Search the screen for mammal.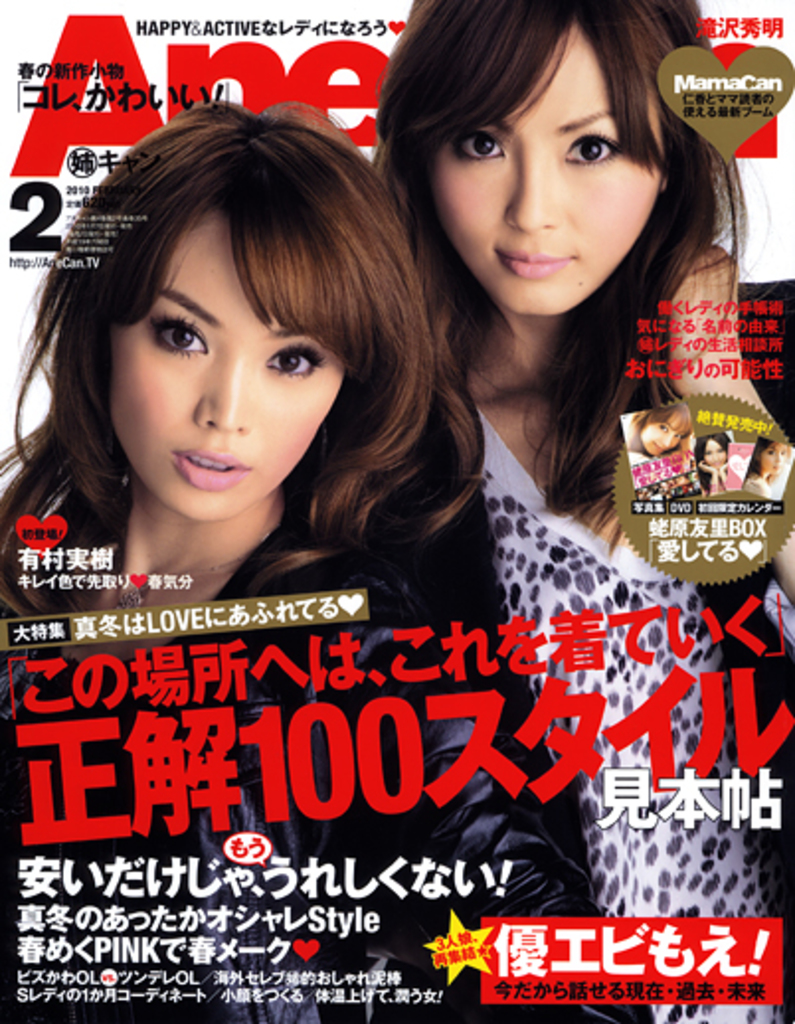
Found at <box>364,0,793,1022</box>.
